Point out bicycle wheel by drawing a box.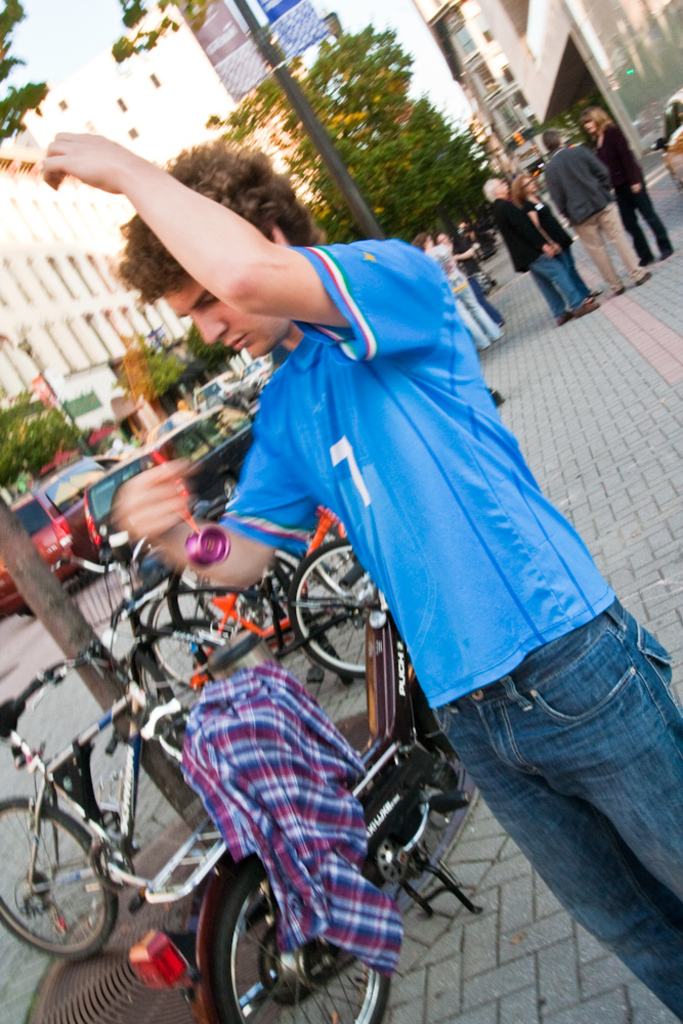
<region>121, 622, 236, 746</region>.
